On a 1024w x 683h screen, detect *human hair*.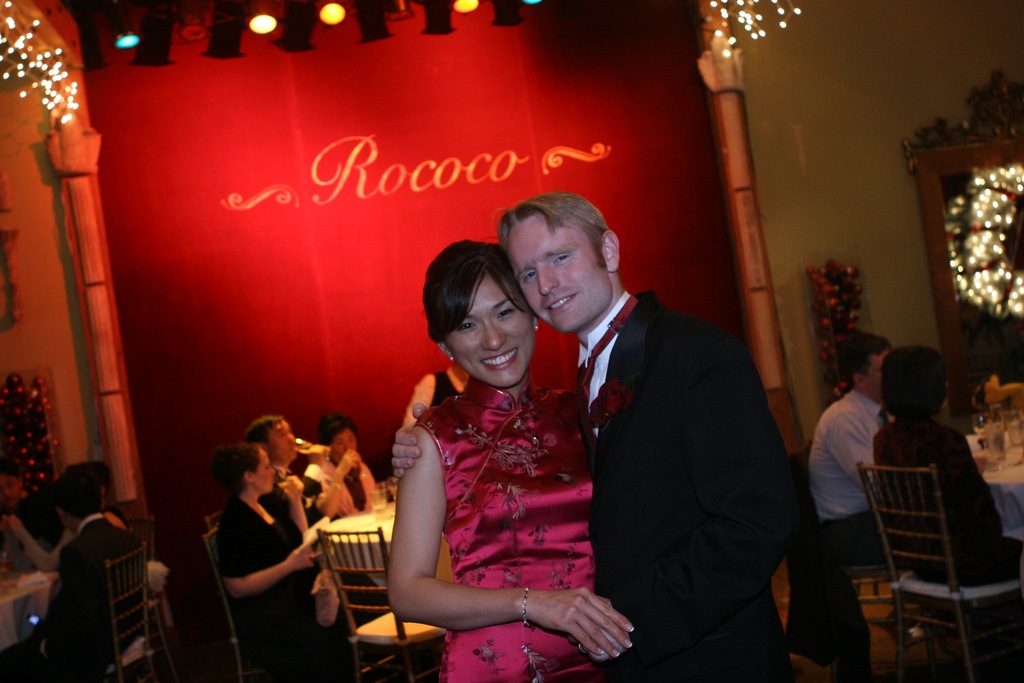
<bbox>53, 470, 102, 520</bbox>.
